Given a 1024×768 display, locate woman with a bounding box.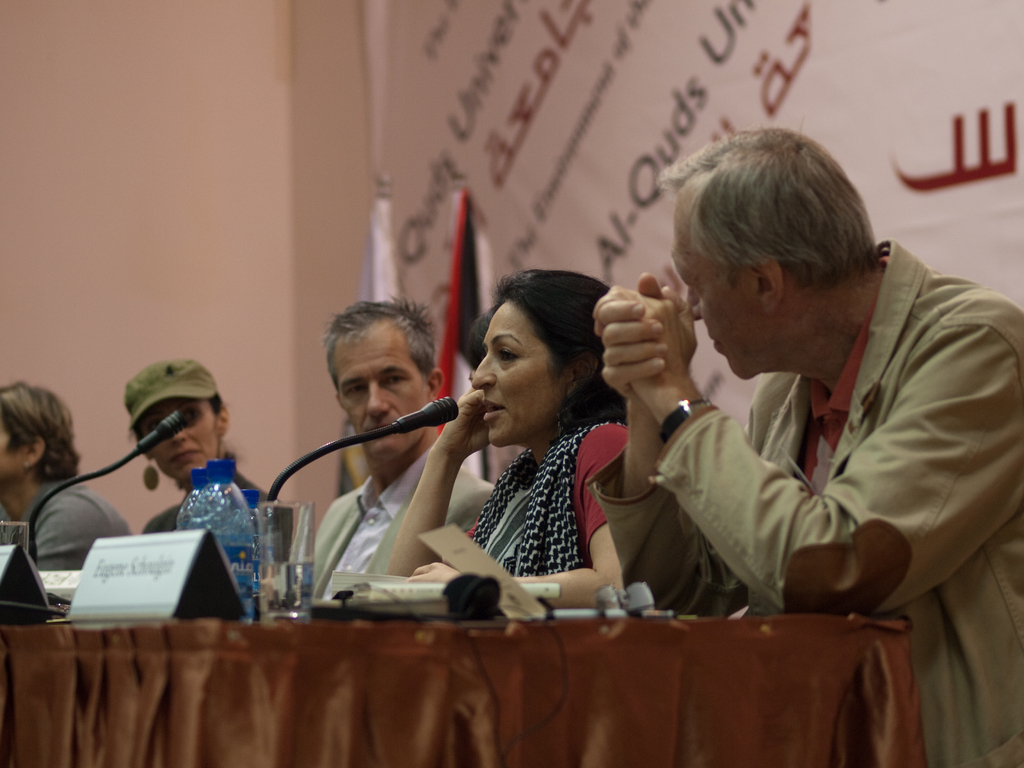
Located: 392 262 657 609.
